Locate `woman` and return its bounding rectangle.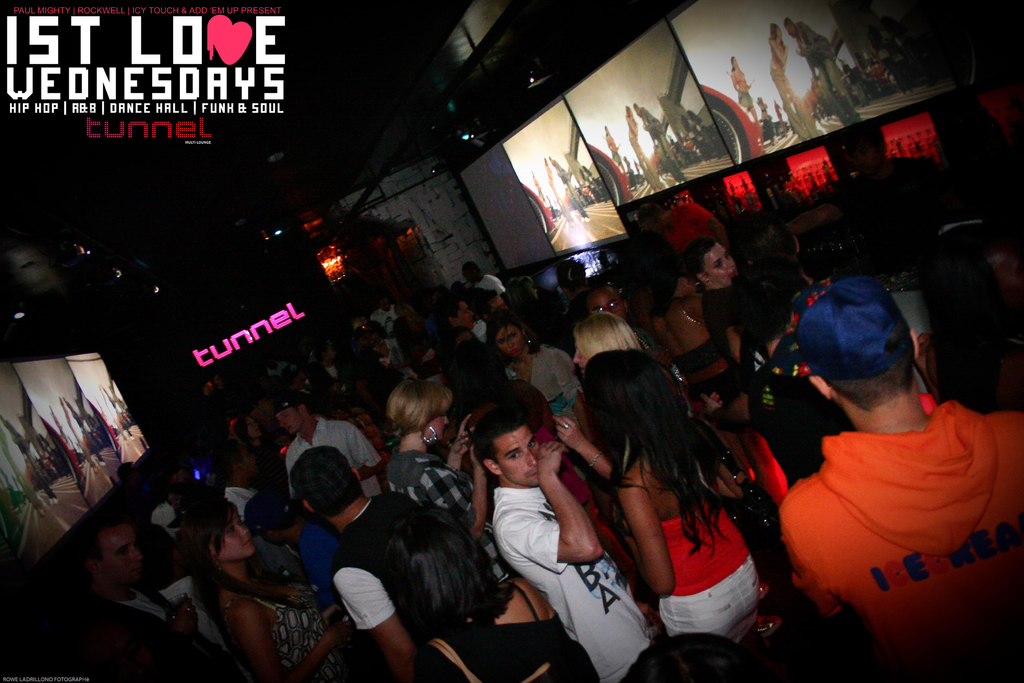
pyautogui.locateOnScreen(391, 515, 590, 682).
